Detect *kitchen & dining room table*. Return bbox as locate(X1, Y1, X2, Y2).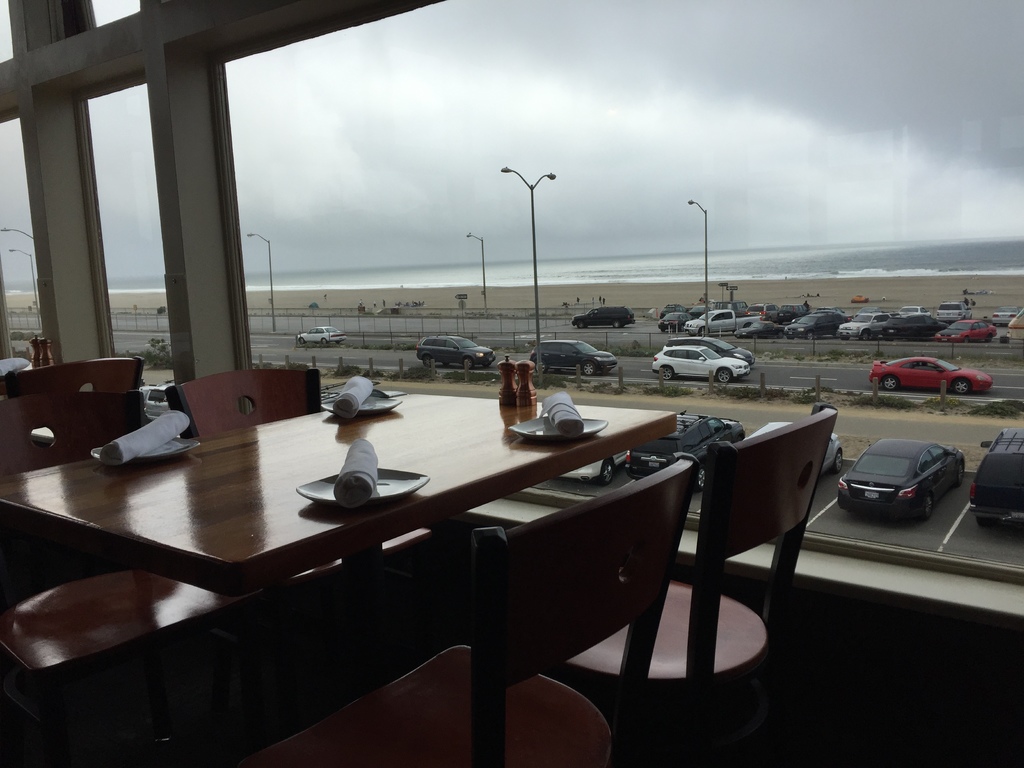
locate(16, 358, 753, 758).
